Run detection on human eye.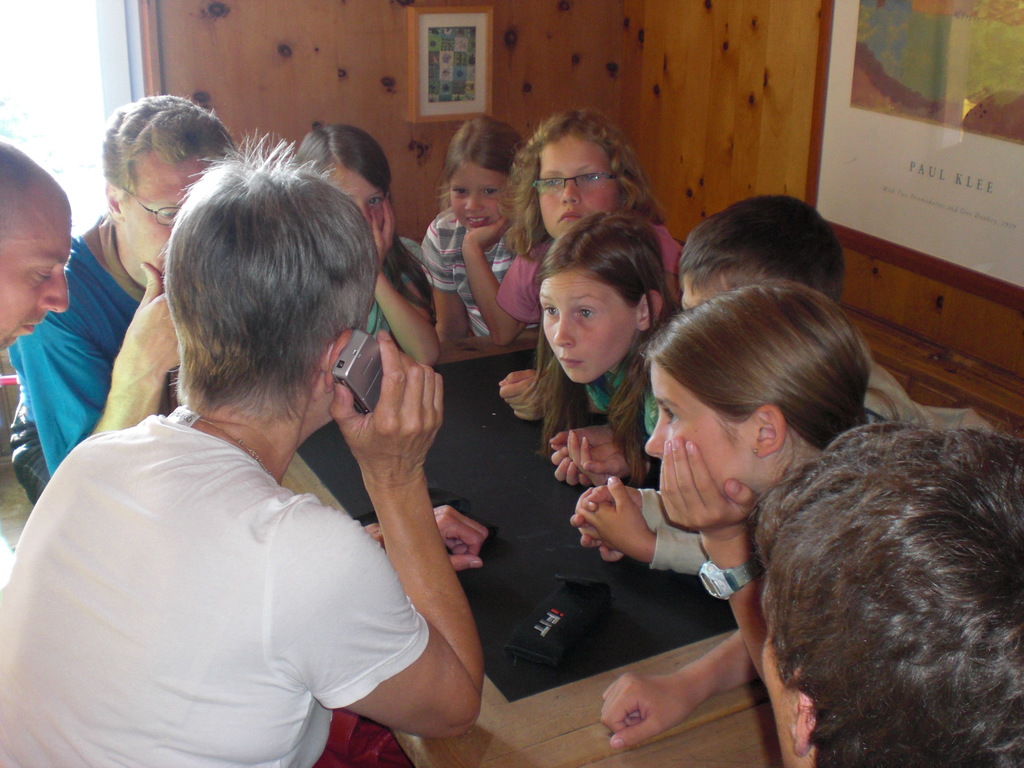
Result: {"x1": 580, "y1": 172, "x2": 602, "y2": 184}.
